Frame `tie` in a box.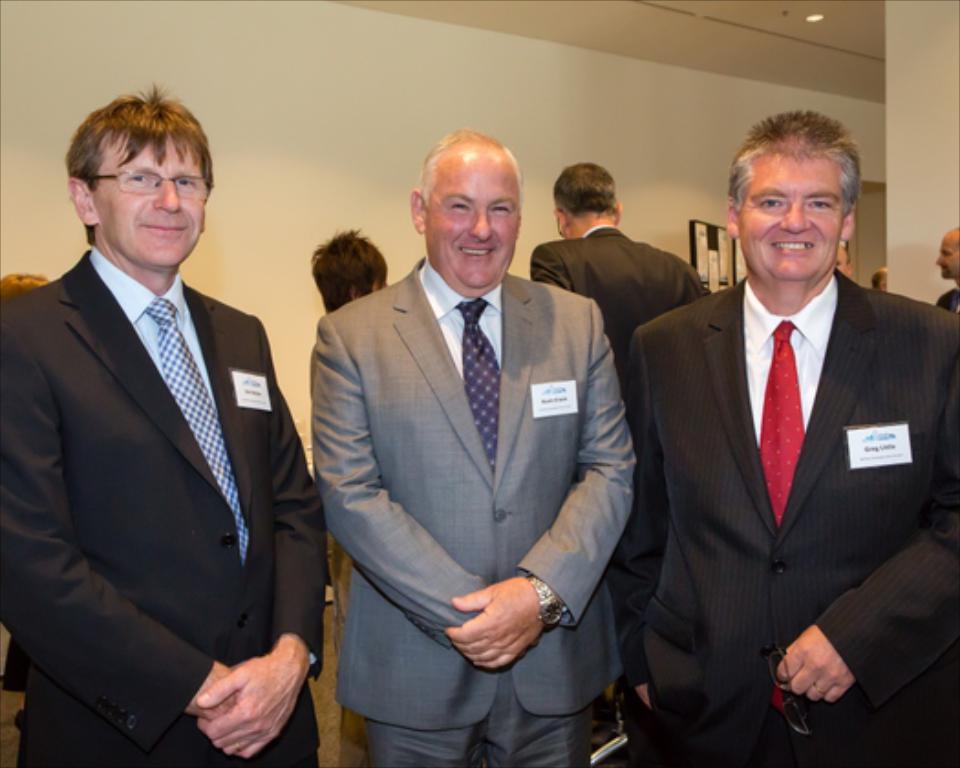
750/322/808/706.
